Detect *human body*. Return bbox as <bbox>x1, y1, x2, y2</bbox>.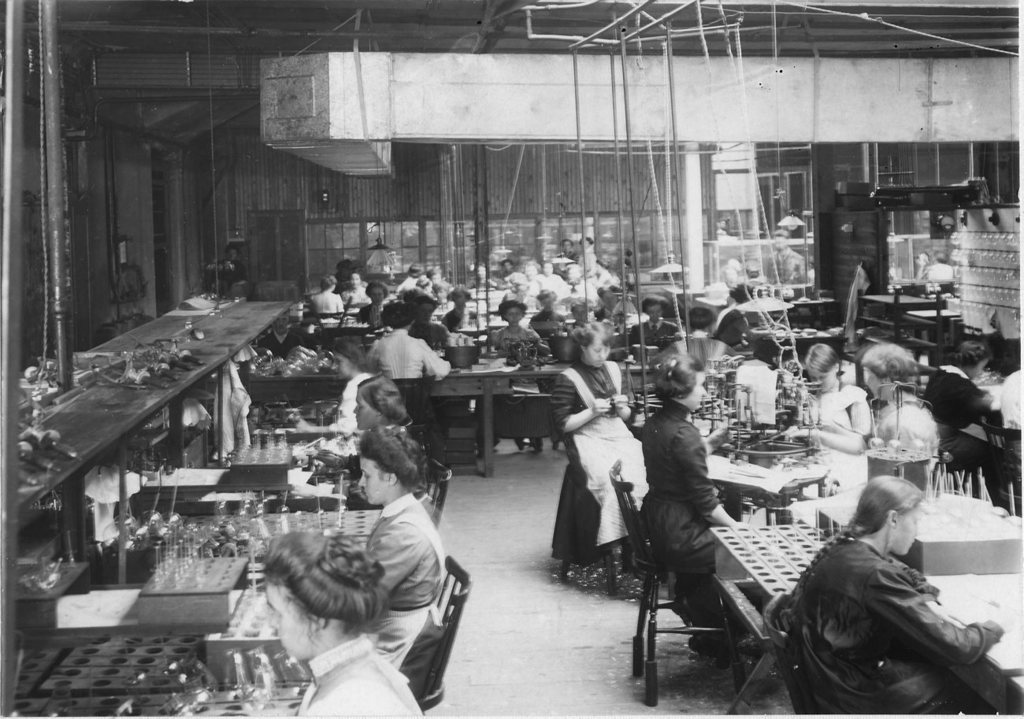
<bbox>352, 361, 401, 428</bbox>.
